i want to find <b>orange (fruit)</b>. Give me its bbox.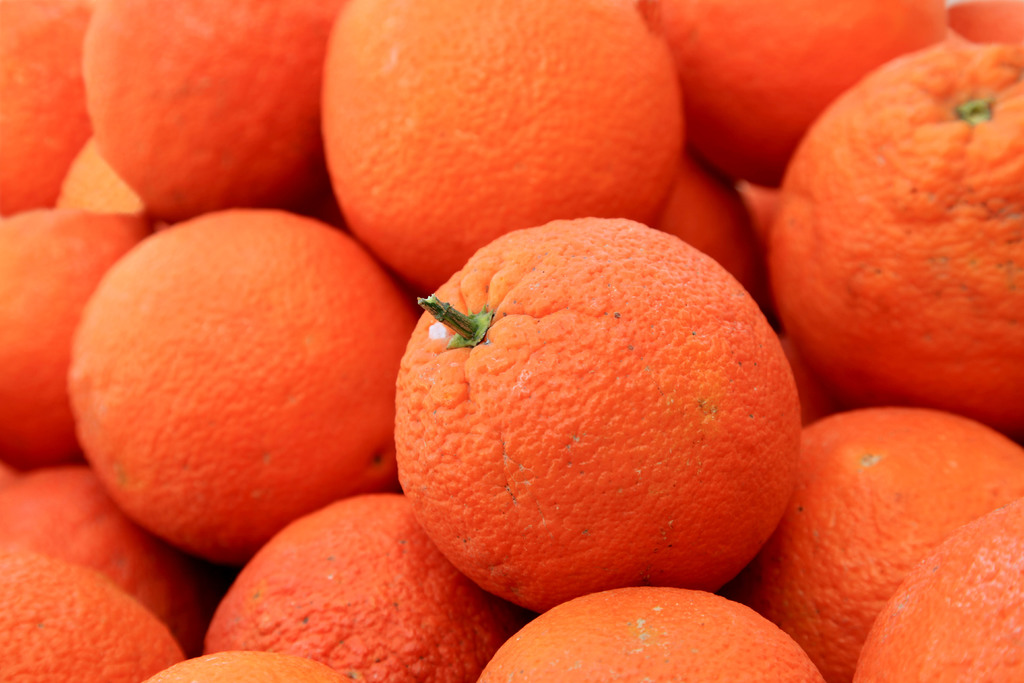
bbox=(484, 577, 841, 682).
